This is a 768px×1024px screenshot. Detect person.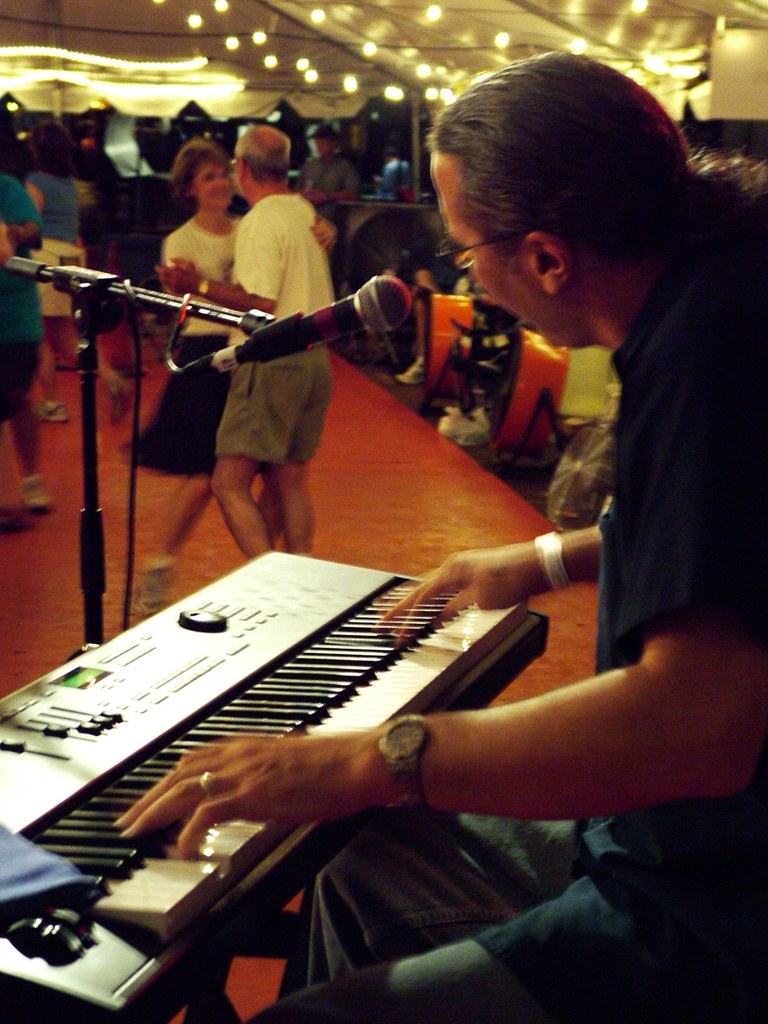
(20, 123, 90, 371).
